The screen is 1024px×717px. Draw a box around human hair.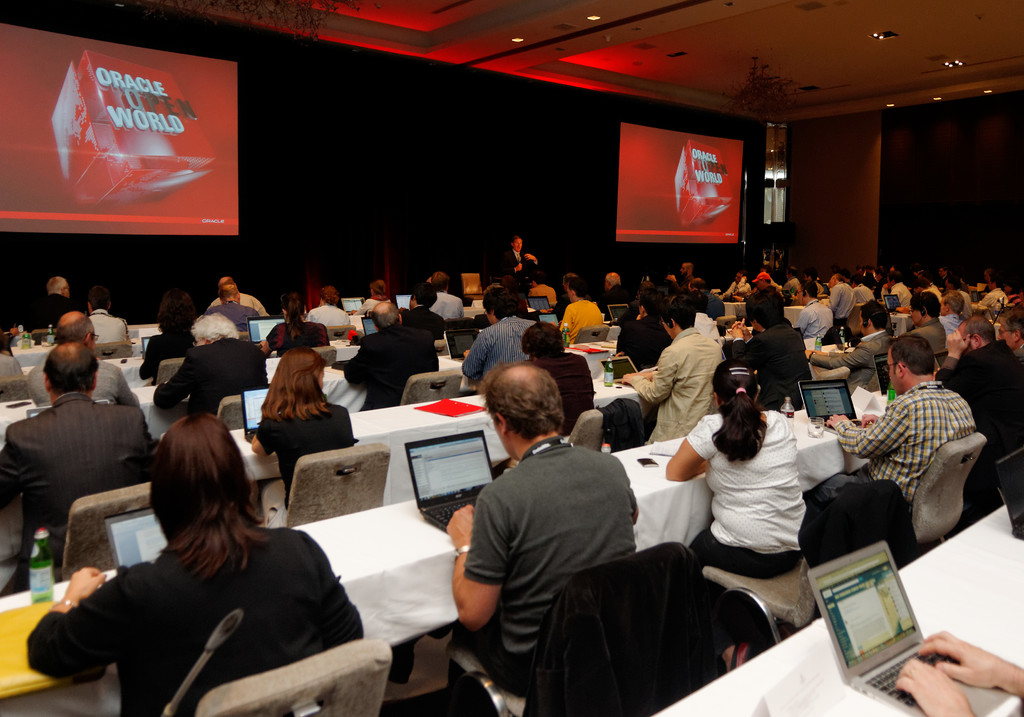
crop(432, 270, 448, 291).
